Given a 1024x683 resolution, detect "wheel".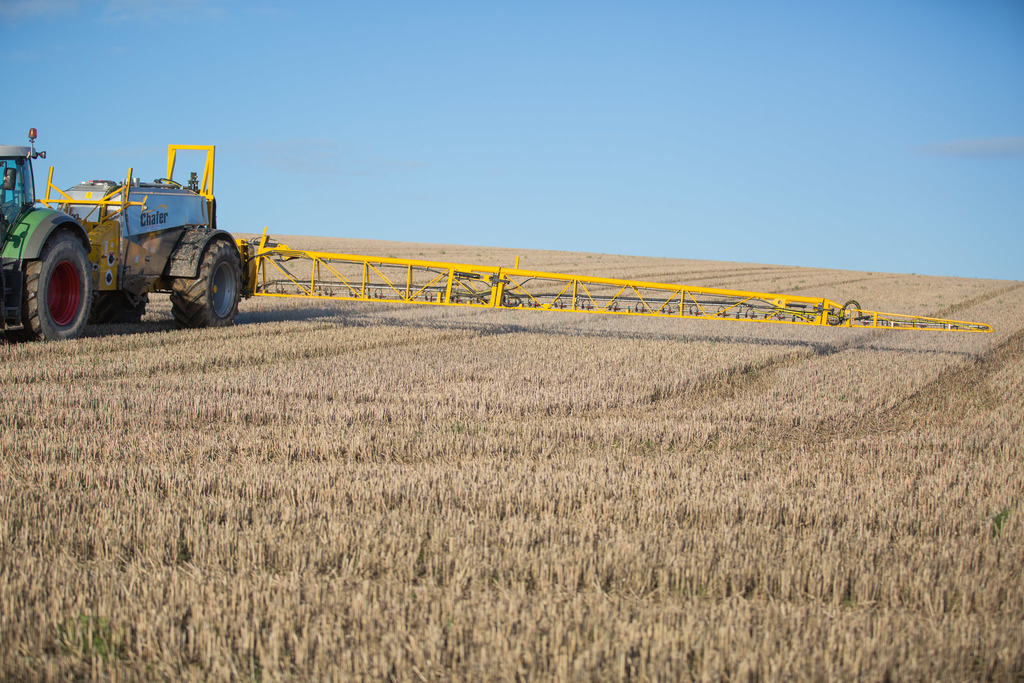
l=172, t=236, r=248, b=331.
